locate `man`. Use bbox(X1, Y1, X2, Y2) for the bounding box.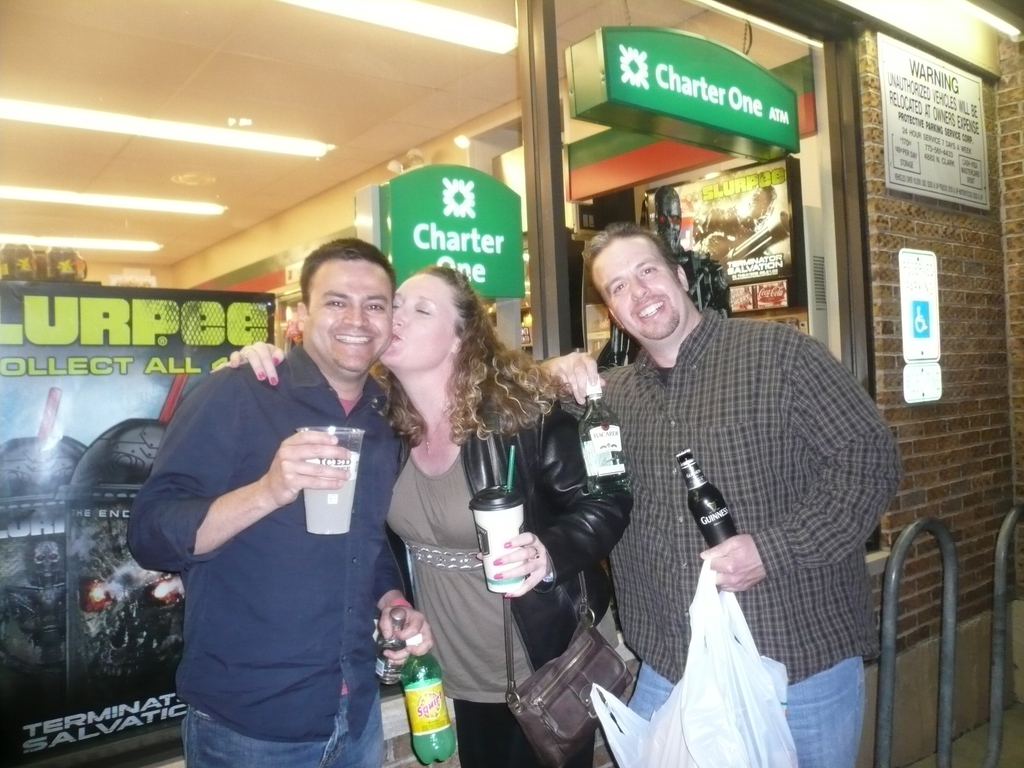
bbox(538, 214, 906, 767).
